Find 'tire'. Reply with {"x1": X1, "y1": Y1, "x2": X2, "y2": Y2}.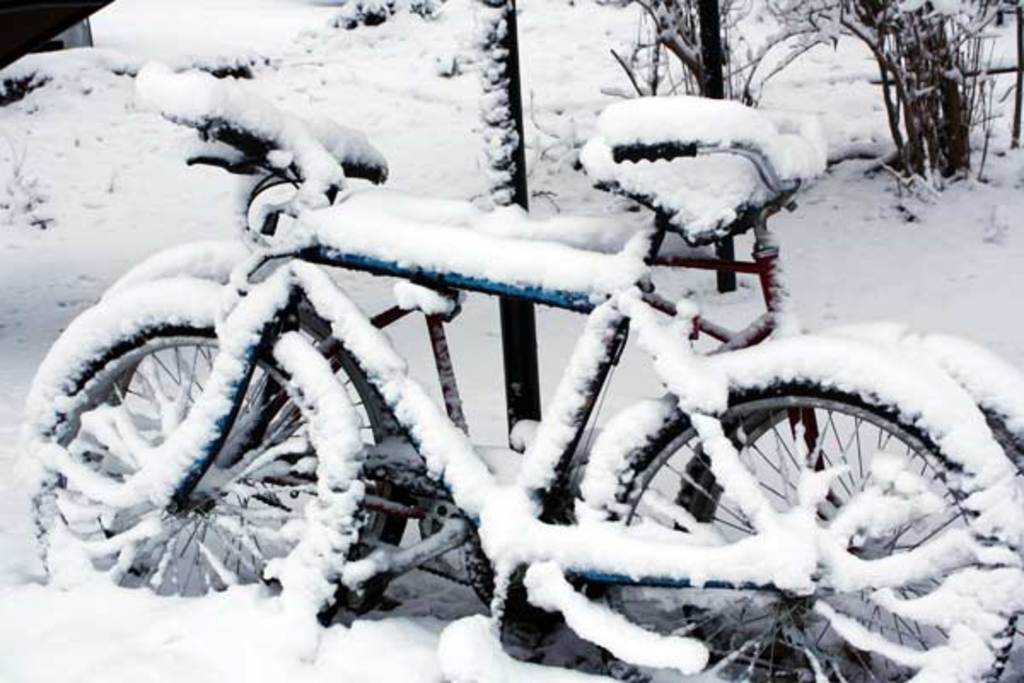
{"x1": 575, "y1": 360, "x2": 1021, "y2": 681}.
